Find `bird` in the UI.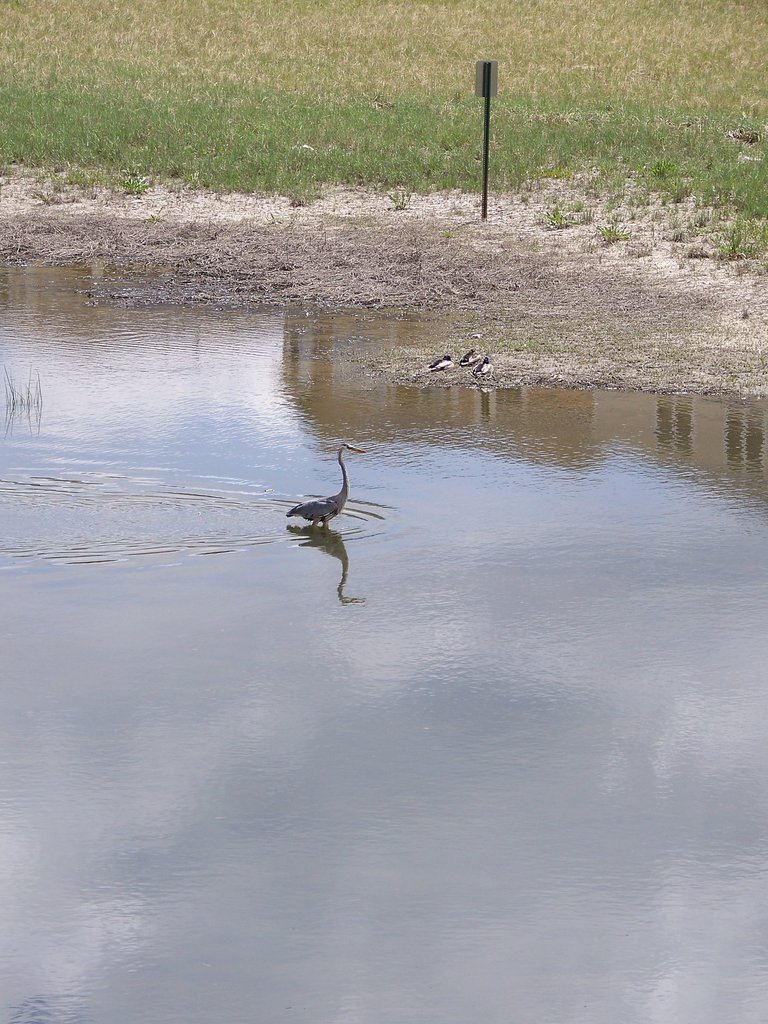
UI element at detection(279, 444, 380, 531).
